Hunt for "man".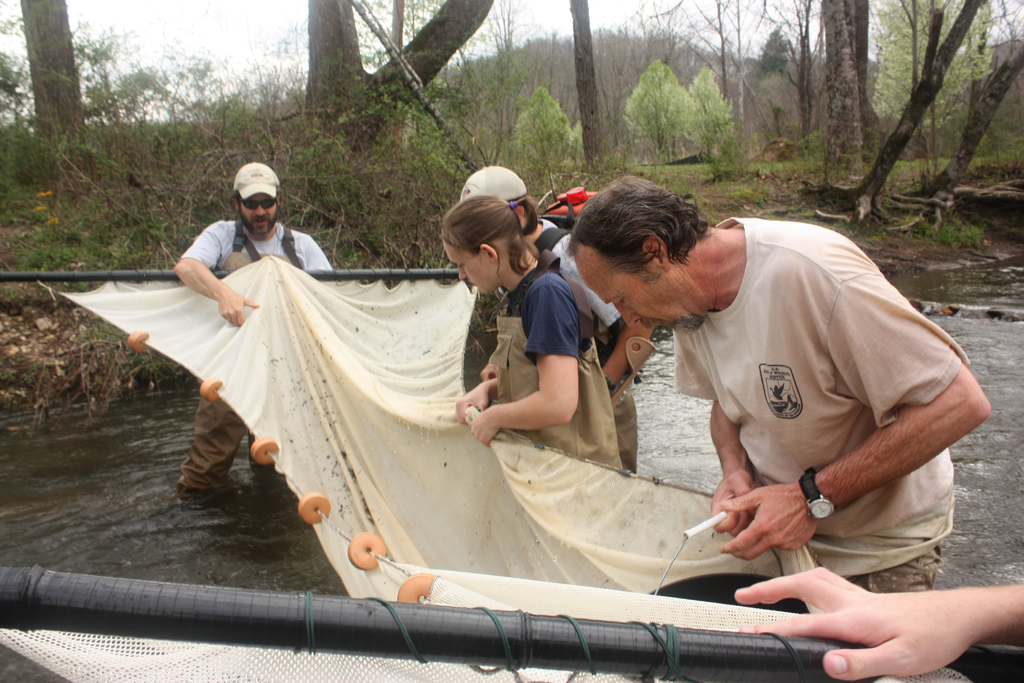
Hunted down at {"x1": 166, "y1": 156, "x2": 335, "y2": 501}.
